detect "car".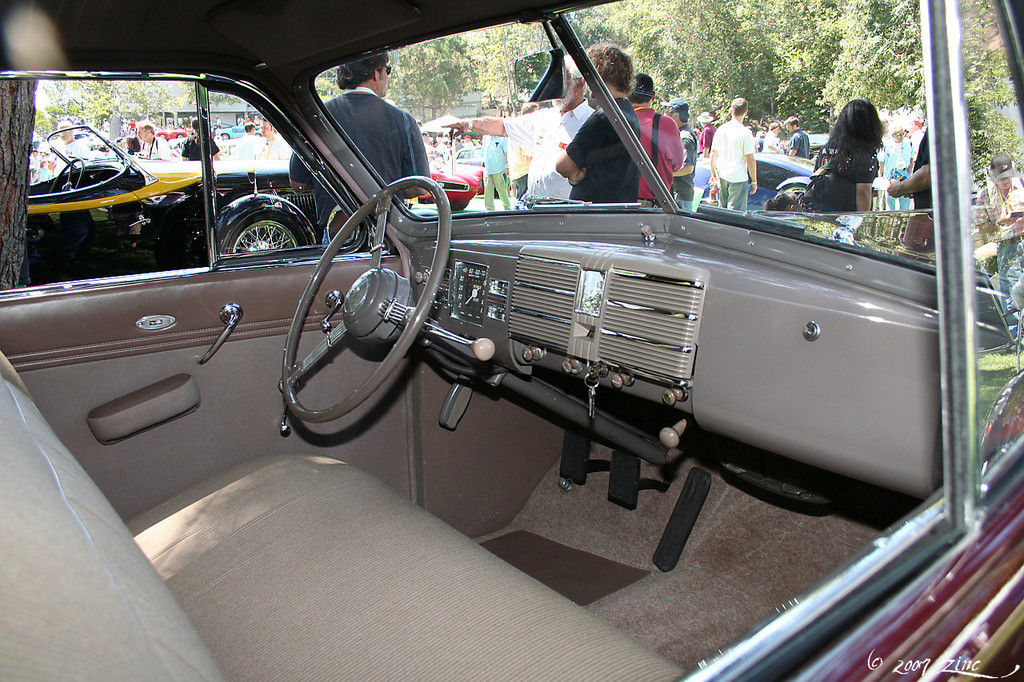
Detected at [x1=20, y1=121, x2=325, y2=289].
